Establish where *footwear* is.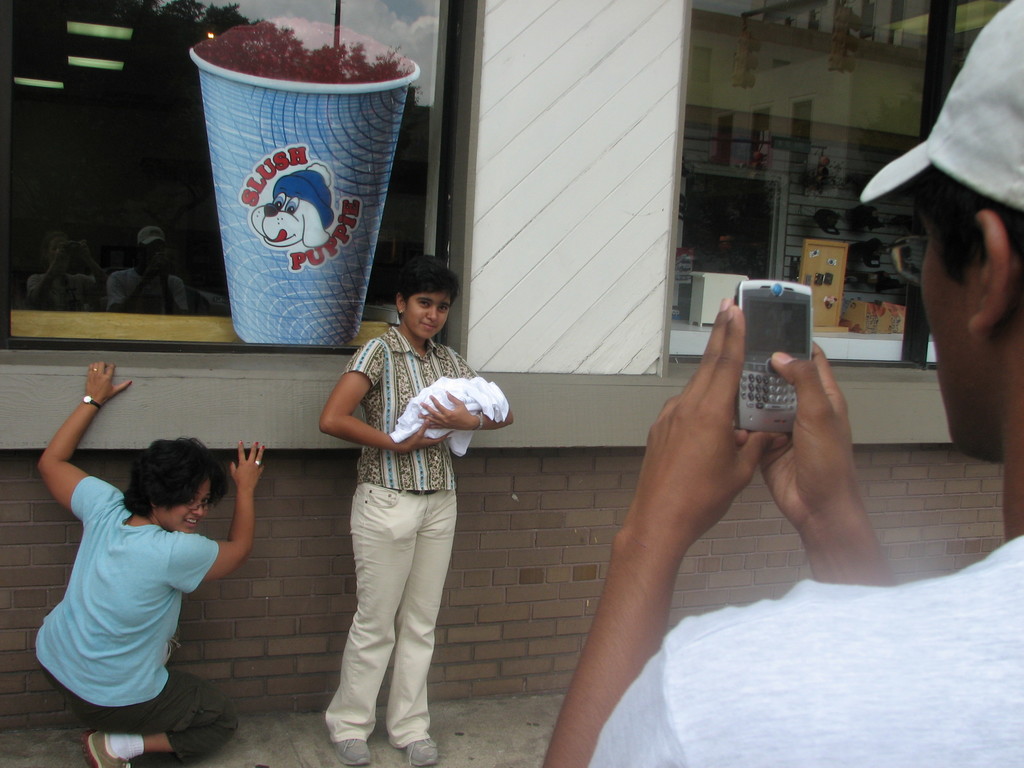
Established at Rect(335, 742, 372, 767).
